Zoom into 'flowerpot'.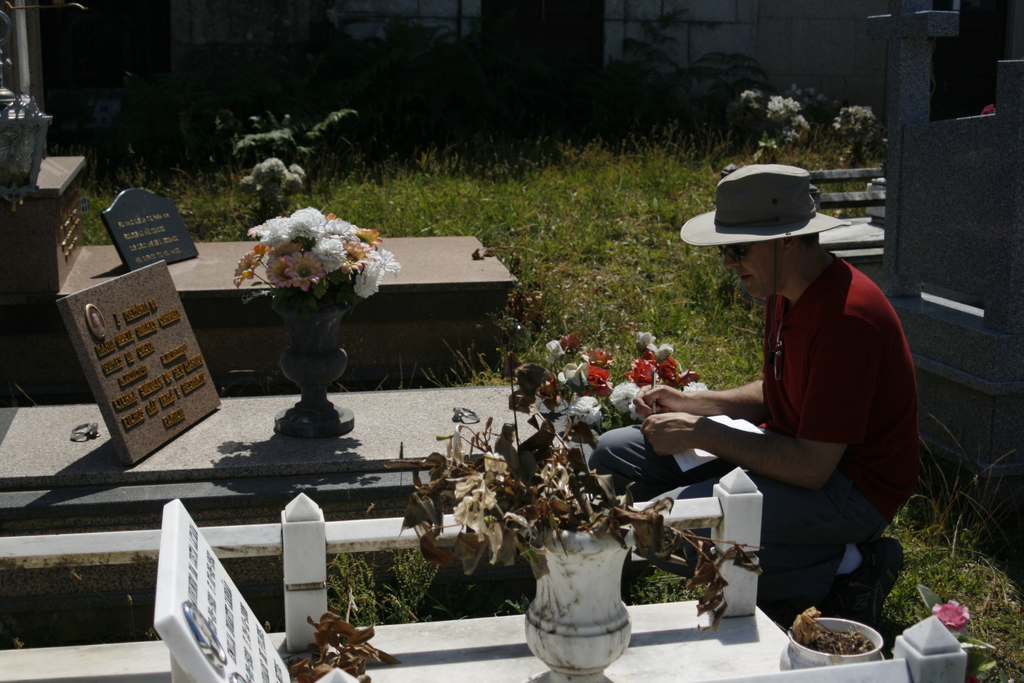
Zoom target: [left=776, top=619, right=886, bottom=671].
